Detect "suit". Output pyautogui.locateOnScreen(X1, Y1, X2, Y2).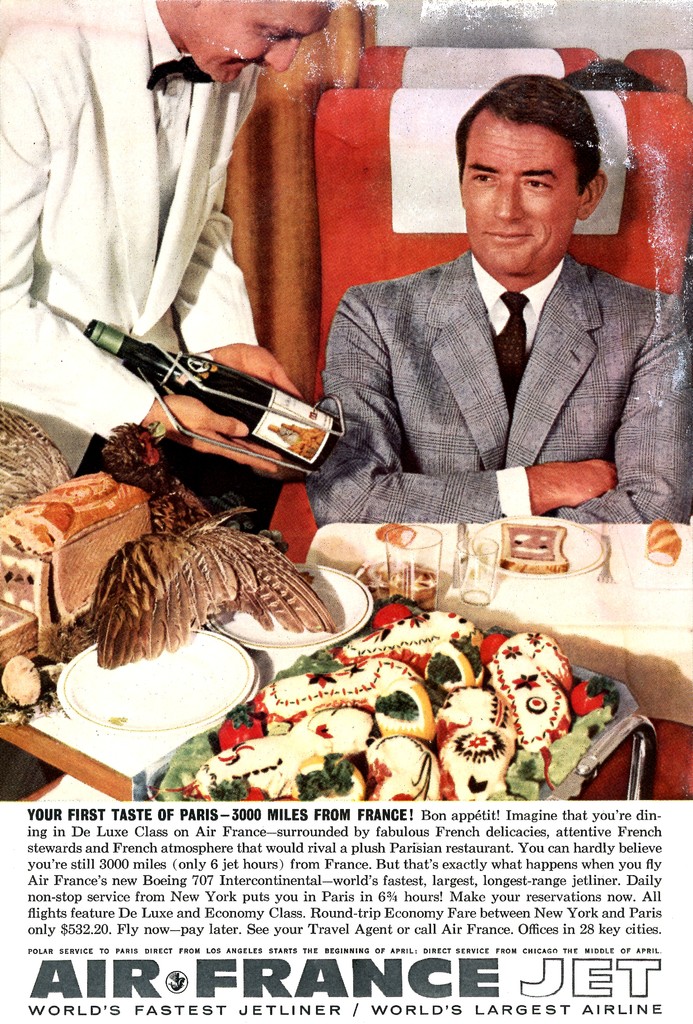
pyautogui.locateOnScreen(0, 3, 265, 442).
